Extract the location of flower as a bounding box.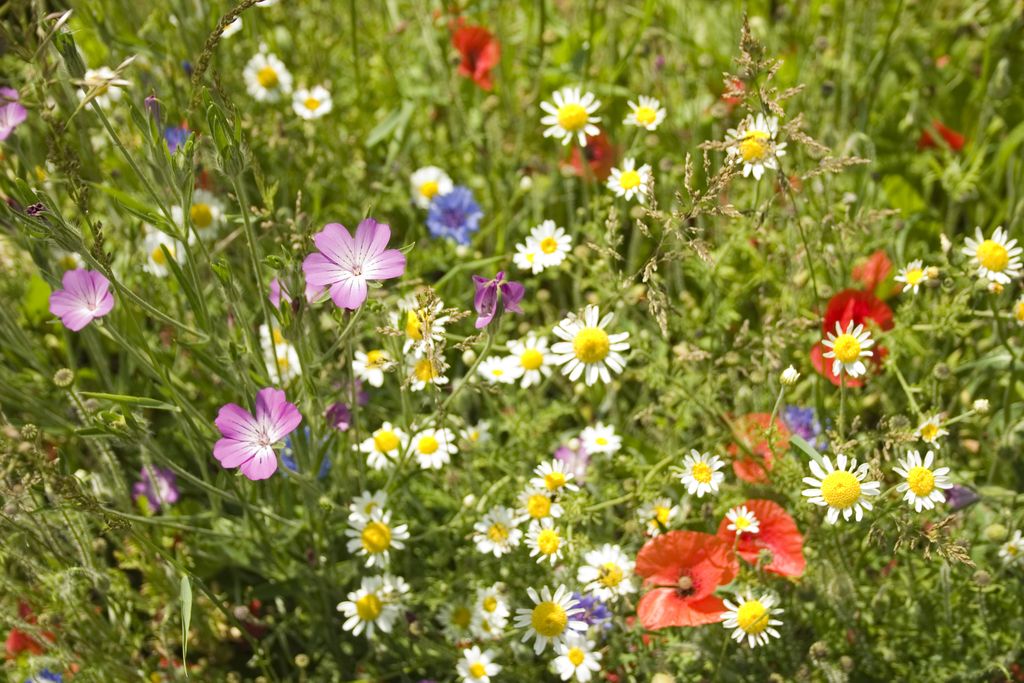
x1=820, y1=322, x2=882, y2=378.
